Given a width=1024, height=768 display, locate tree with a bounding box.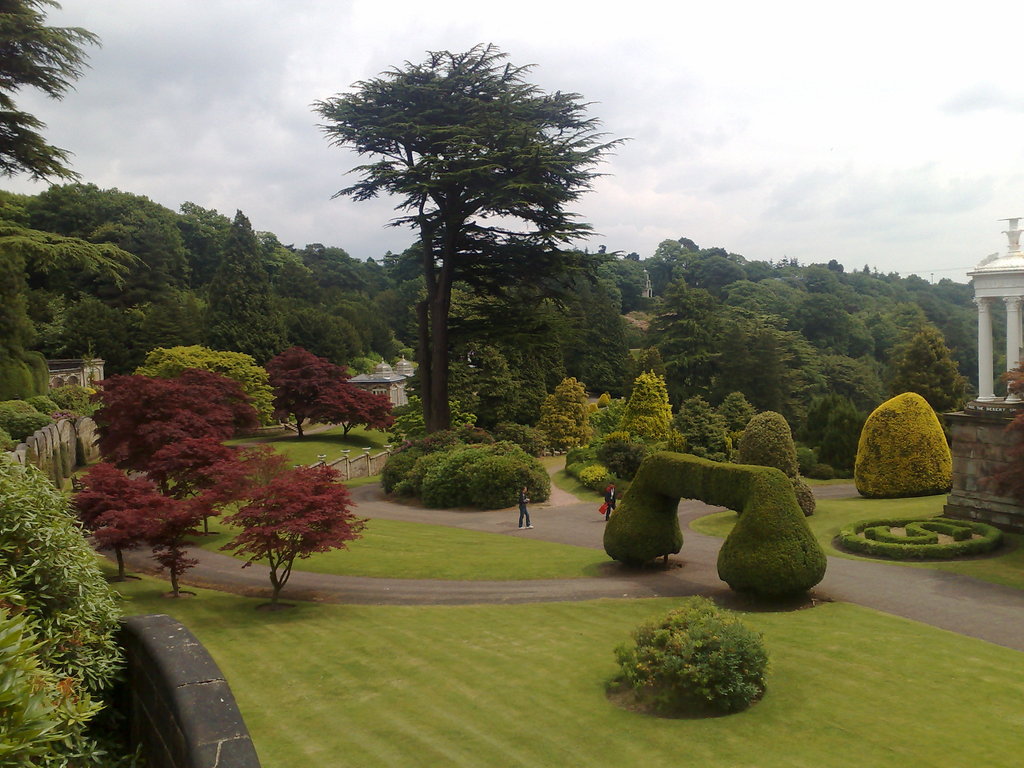
Located: select_region(760, 323, 831, 442).
